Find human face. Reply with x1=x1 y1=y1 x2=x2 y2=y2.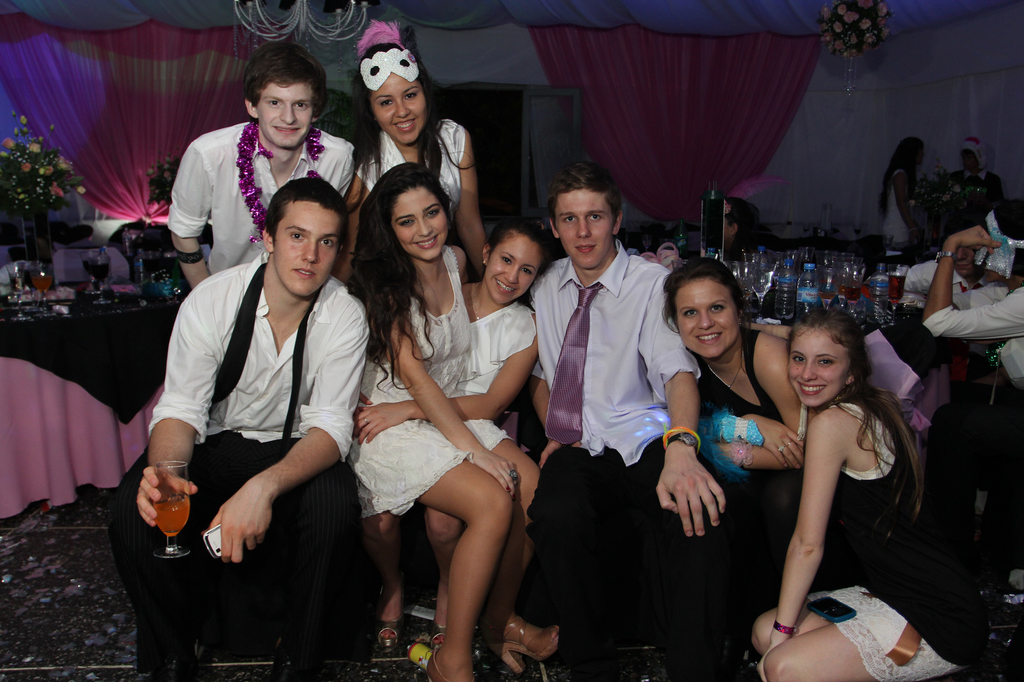
x1=674 y1=283 x2=732 y2=351.
